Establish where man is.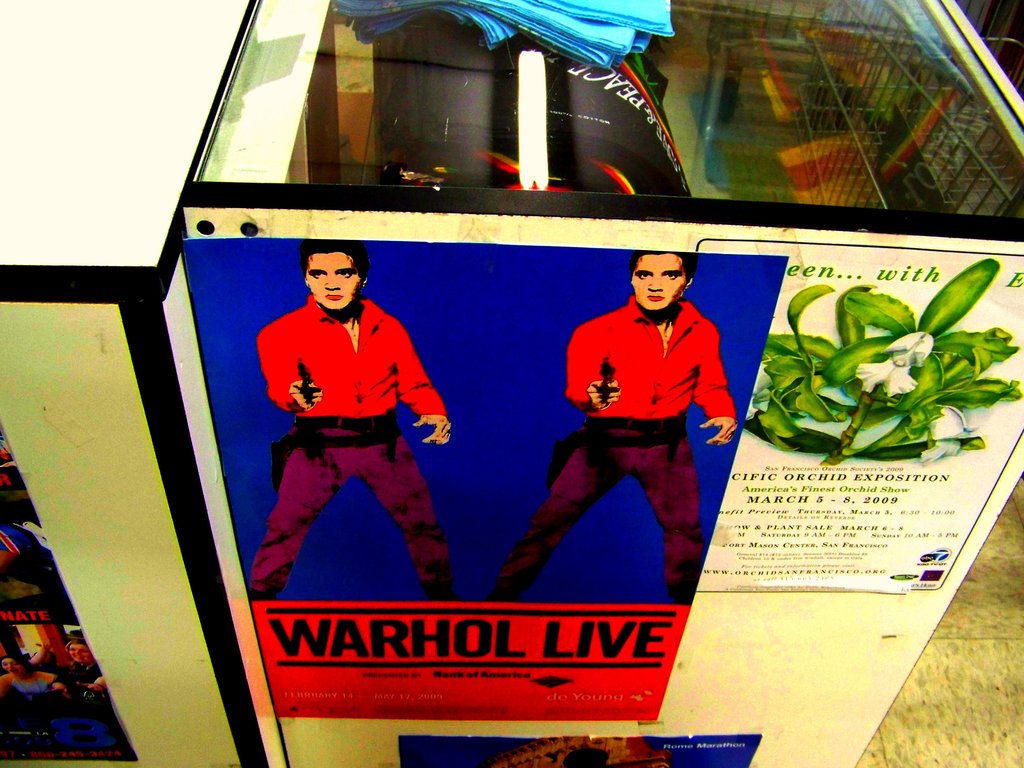
Established at 251:238:453:596.
